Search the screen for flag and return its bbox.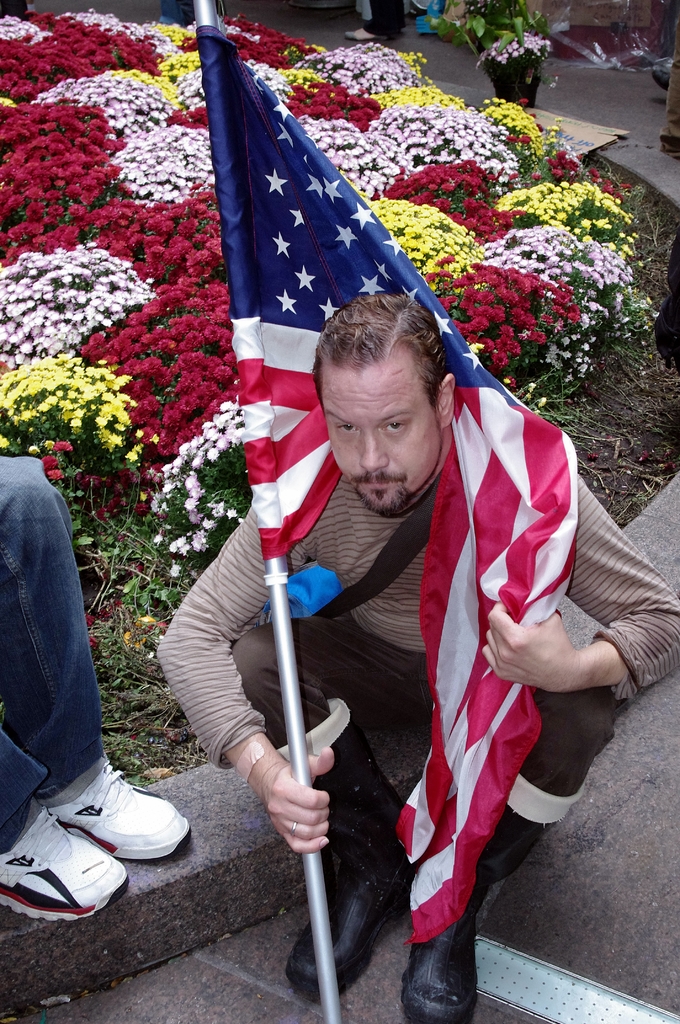
Found: [left=193, top=34, right=583, bottom=955].
